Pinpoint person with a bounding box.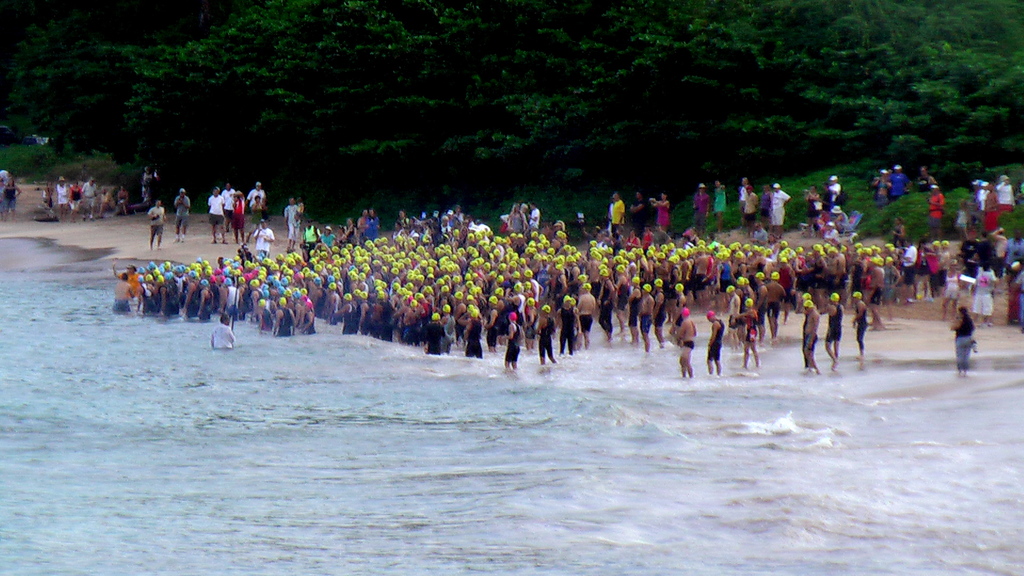
Rect(892, 161, 907, 196).
